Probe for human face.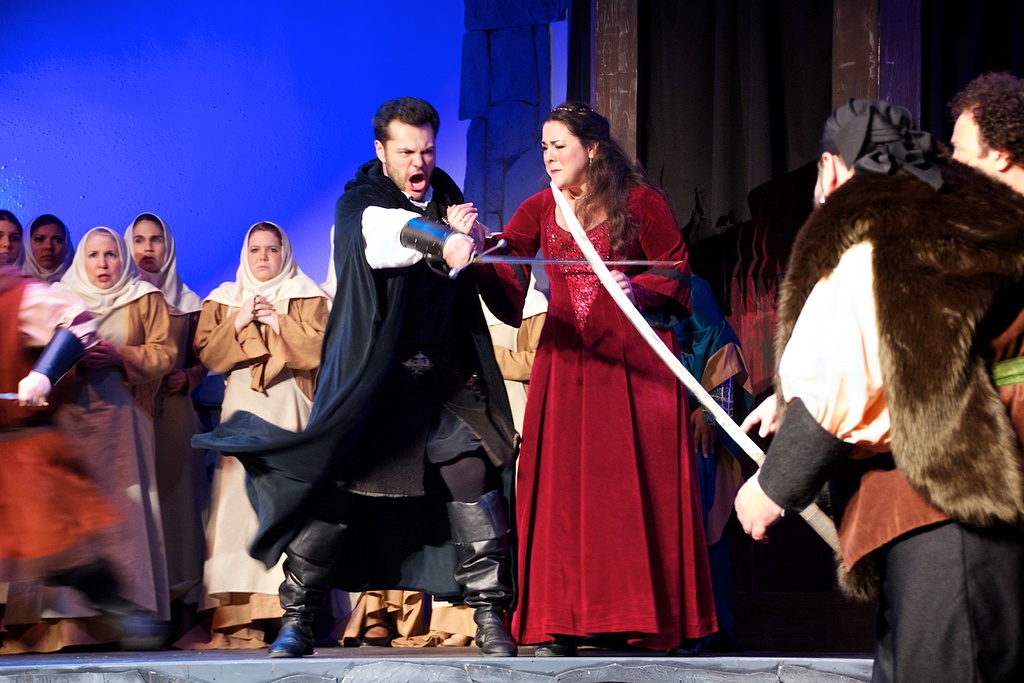
Probe result: {"left": 950, "top": 107, "right": 987, "bottom": 172}.
